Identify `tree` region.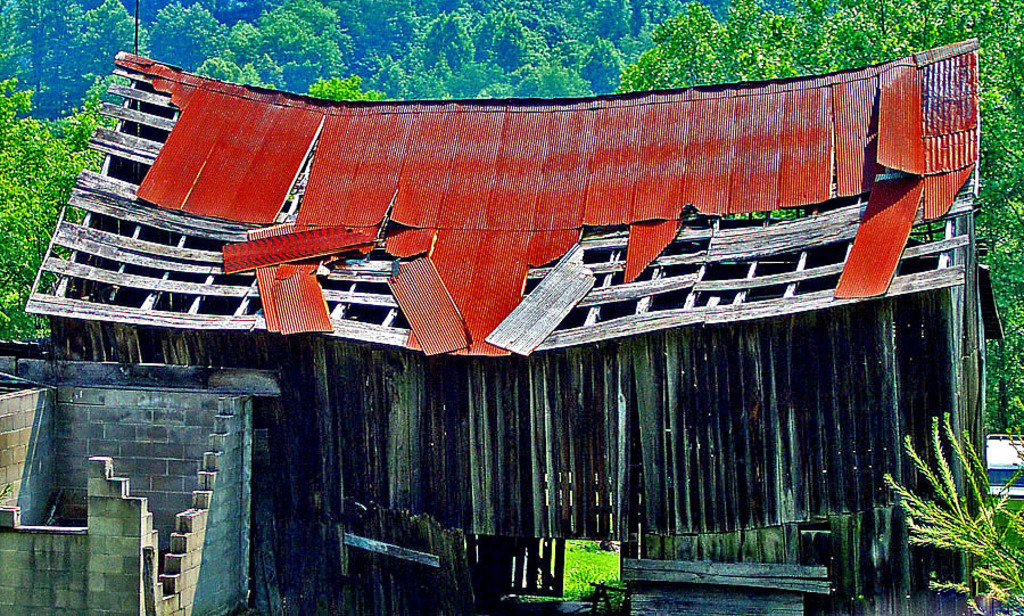
Region: {"x1": 388, "y1": 56, "x2": 482, "y2": 99}.
